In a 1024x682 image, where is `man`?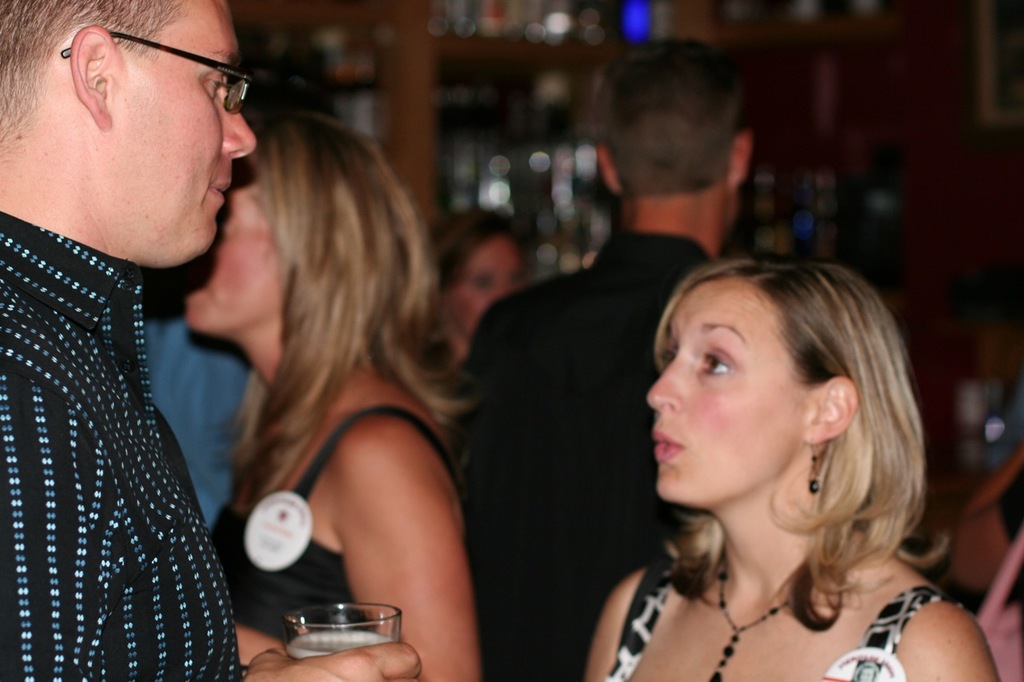
(442, 37, 752, 681).
